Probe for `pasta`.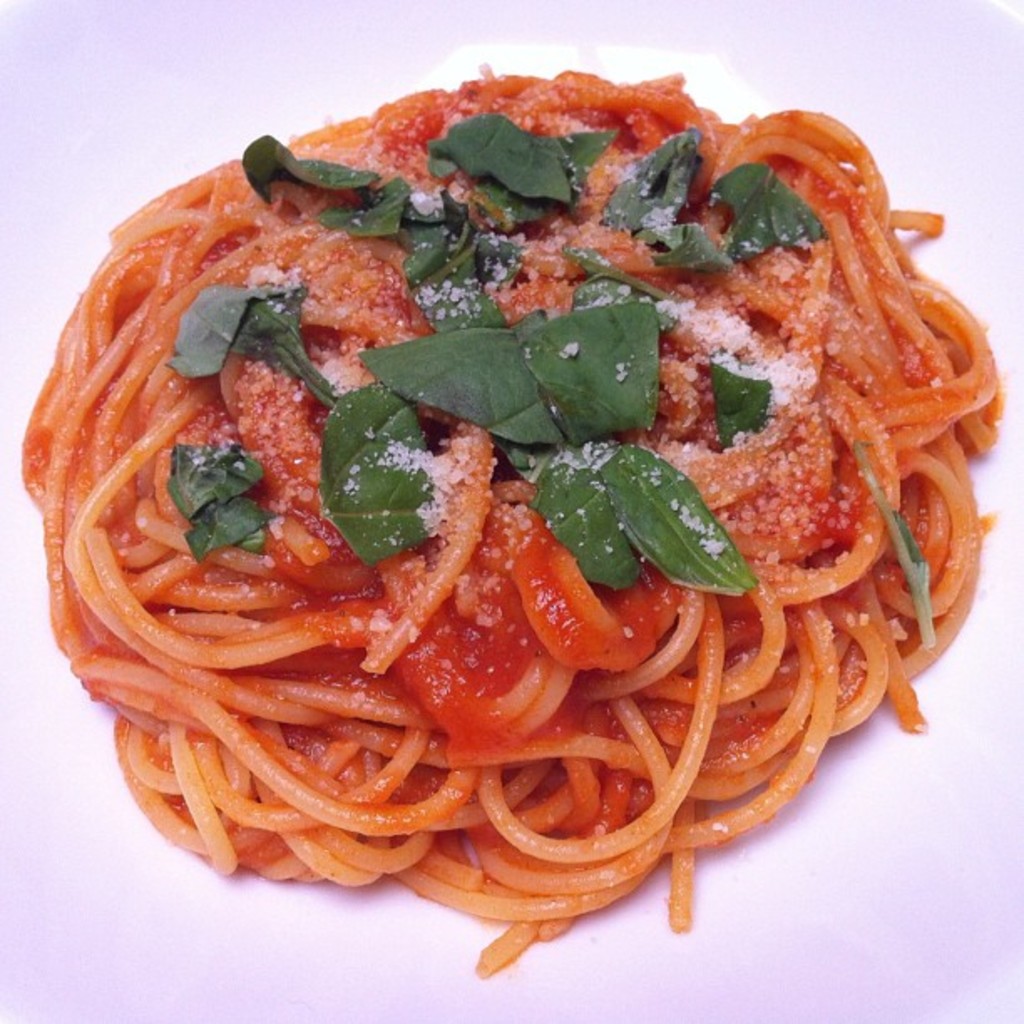
Probe result: <box>20,64,997,979</box>.
